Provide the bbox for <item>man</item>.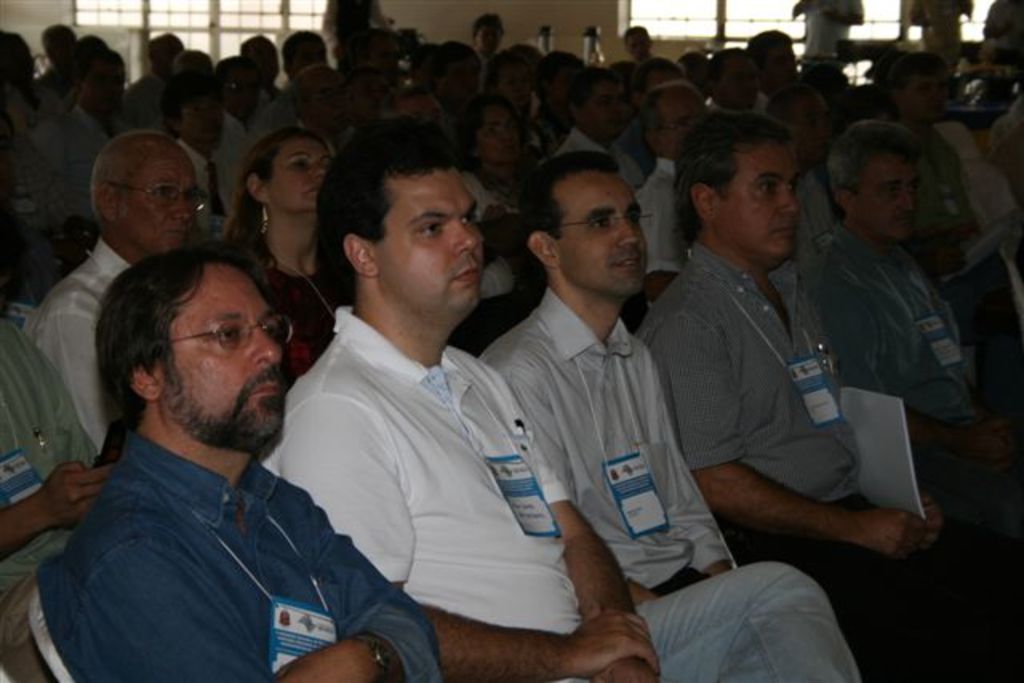
bbox(323, 0, 392, 66).
